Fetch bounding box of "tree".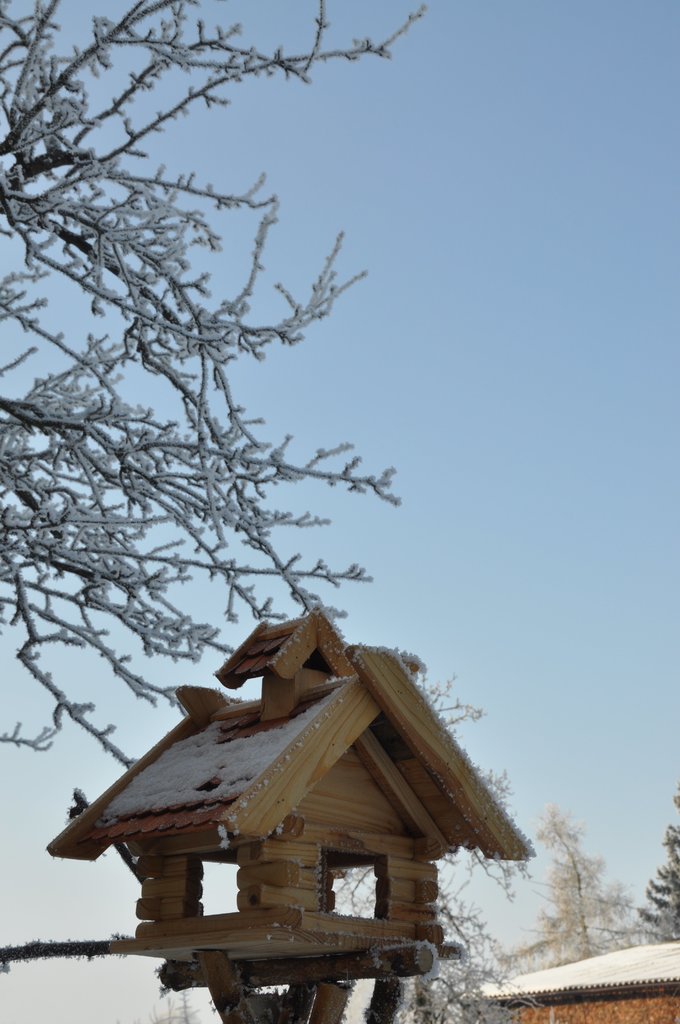
Bbox: rect(626, 786, 679, 945).
